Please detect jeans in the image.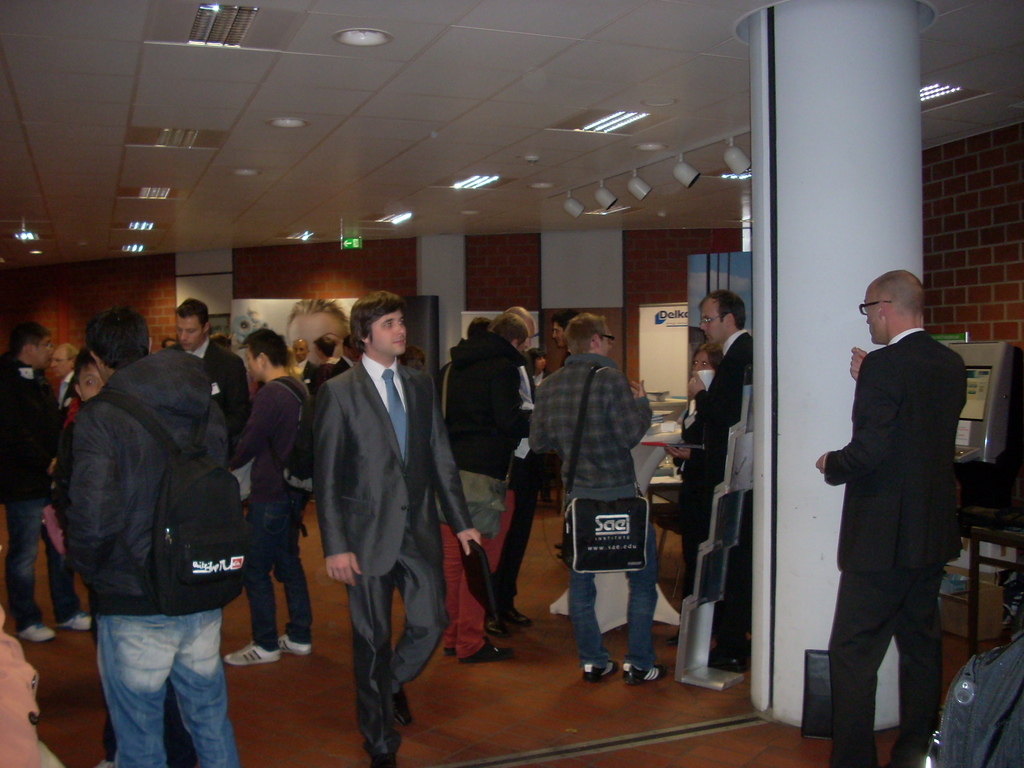
{"x1": 559, "y1": 520, "x2": 657, "y2": 666}.
